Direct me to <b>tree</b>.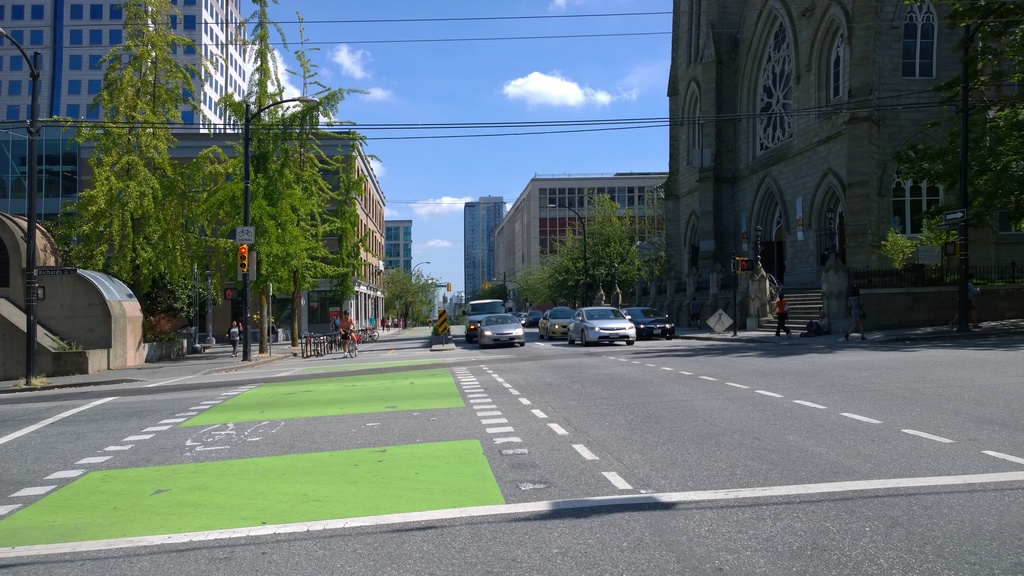
Direction: [474,280,511,310].
